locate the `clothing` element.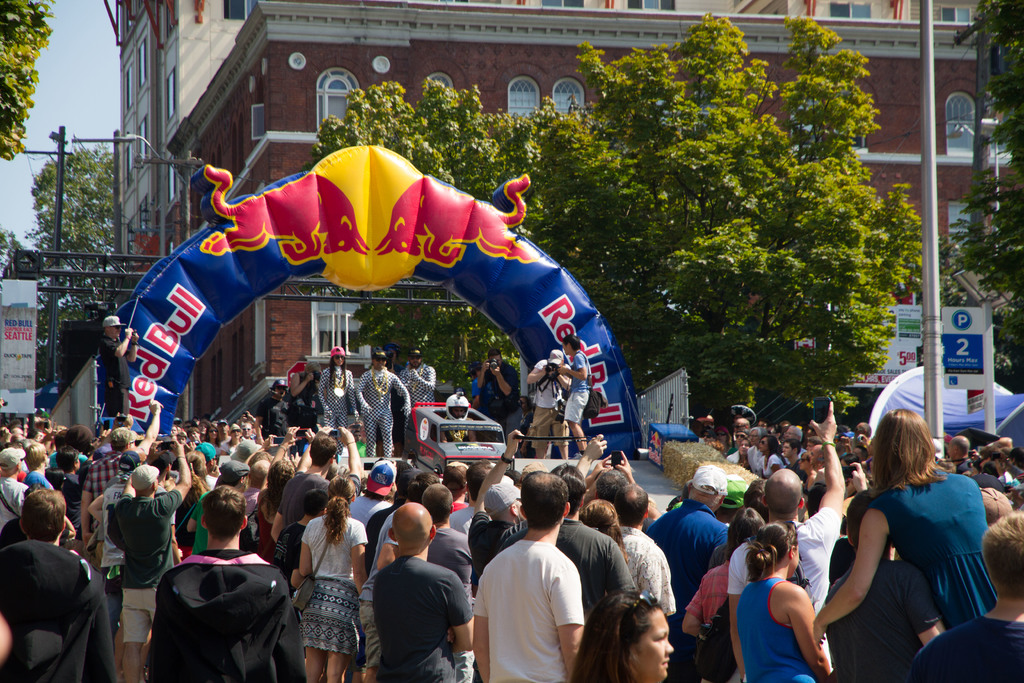
Element bbox: <region>477, 366, 524, 443</region>.
